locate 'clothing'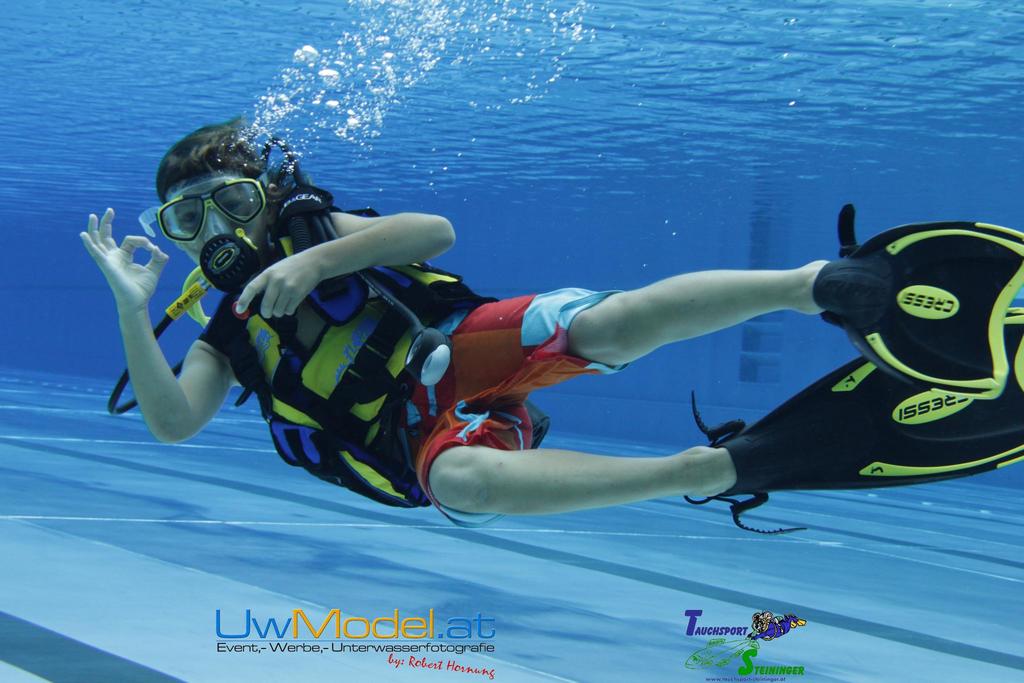
box=[595, 242, 1023, 524]
